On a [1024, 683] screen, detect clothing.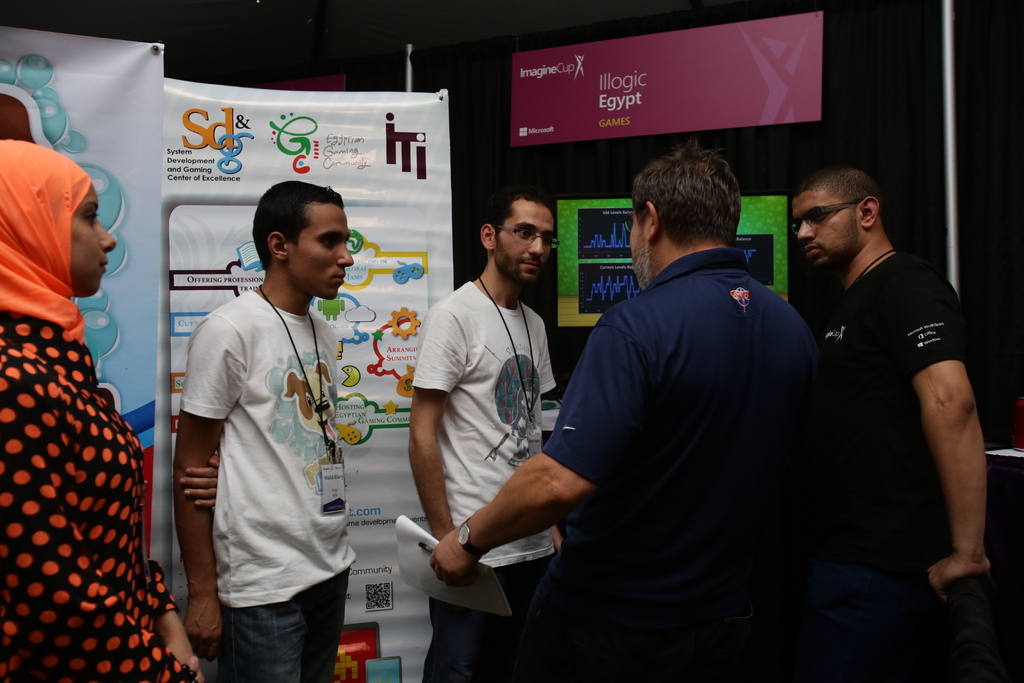
0, 137, 175, 682.
